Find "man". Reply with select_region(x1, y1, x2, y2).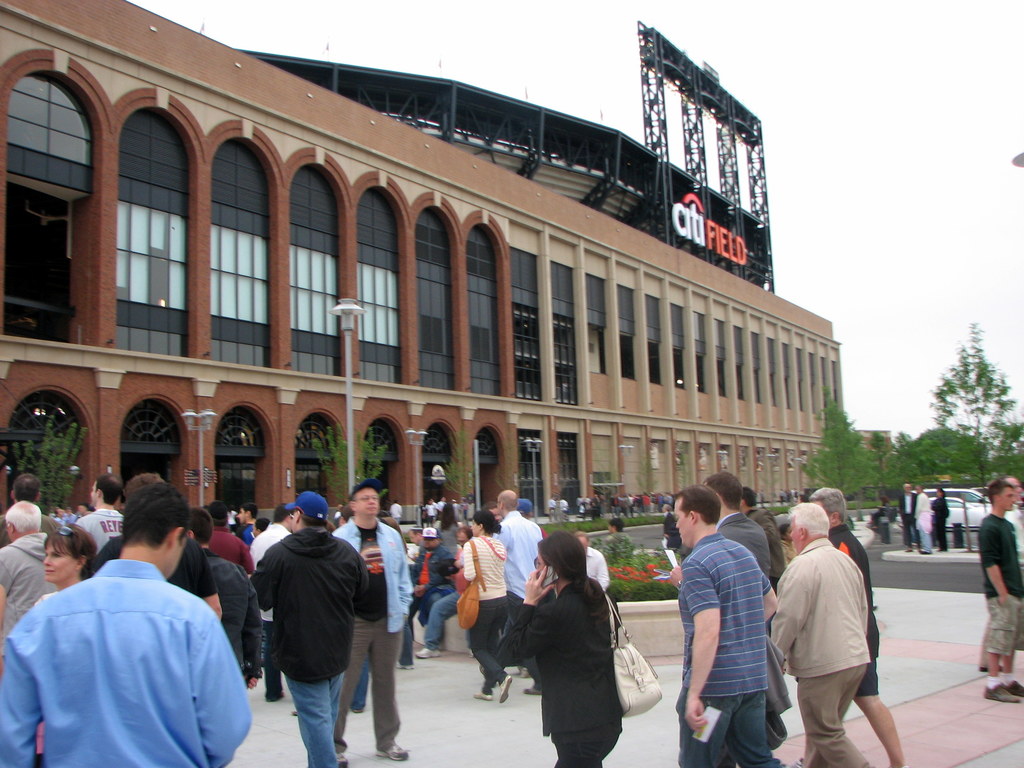
select_region(899, 483, 918, 555).
